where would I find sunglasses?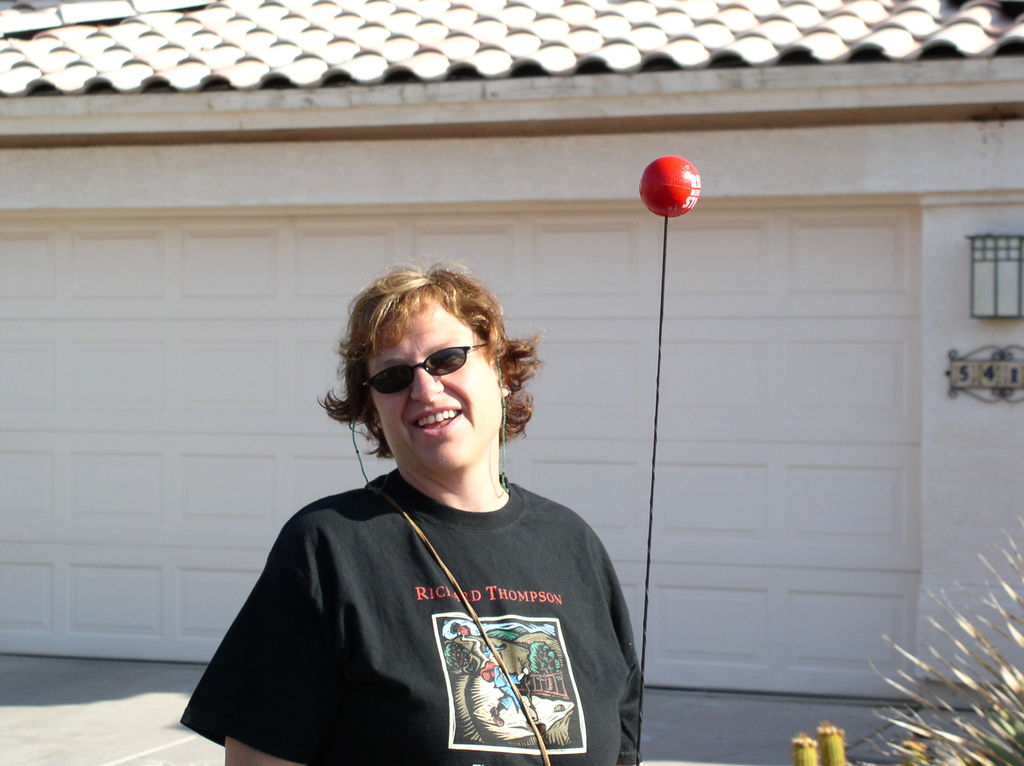
At Rect(364, 346, 487, 393).
